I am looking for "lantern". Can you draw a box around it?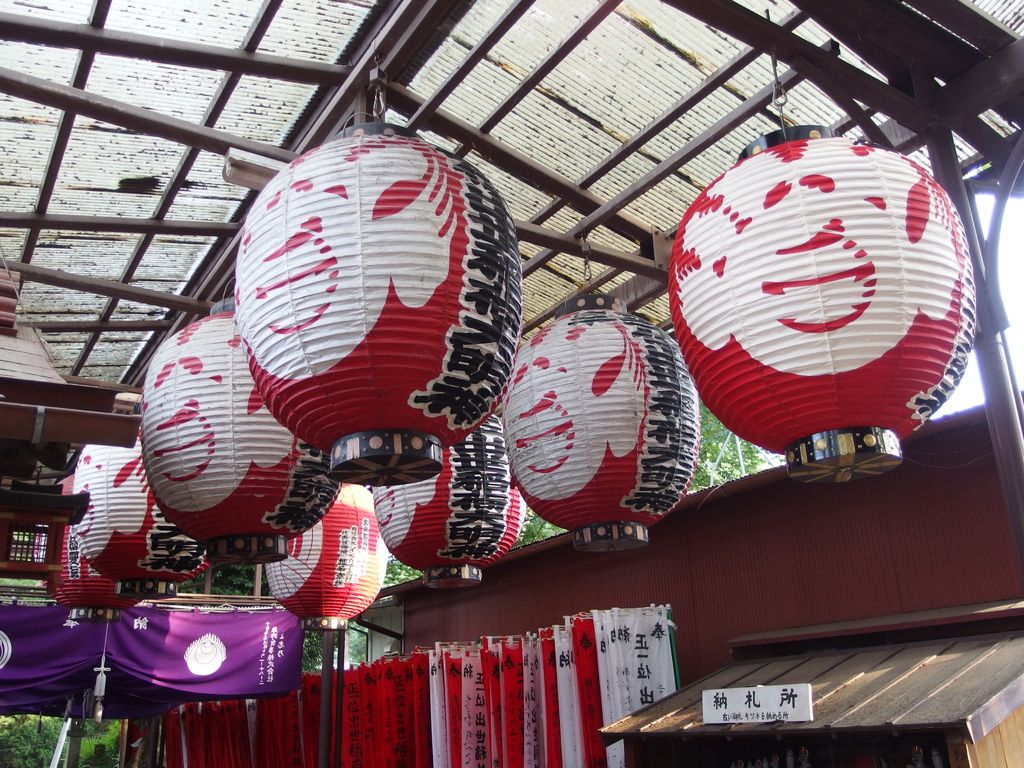
Sure, the bounding box is bbox(669, 137, 988, 459).
